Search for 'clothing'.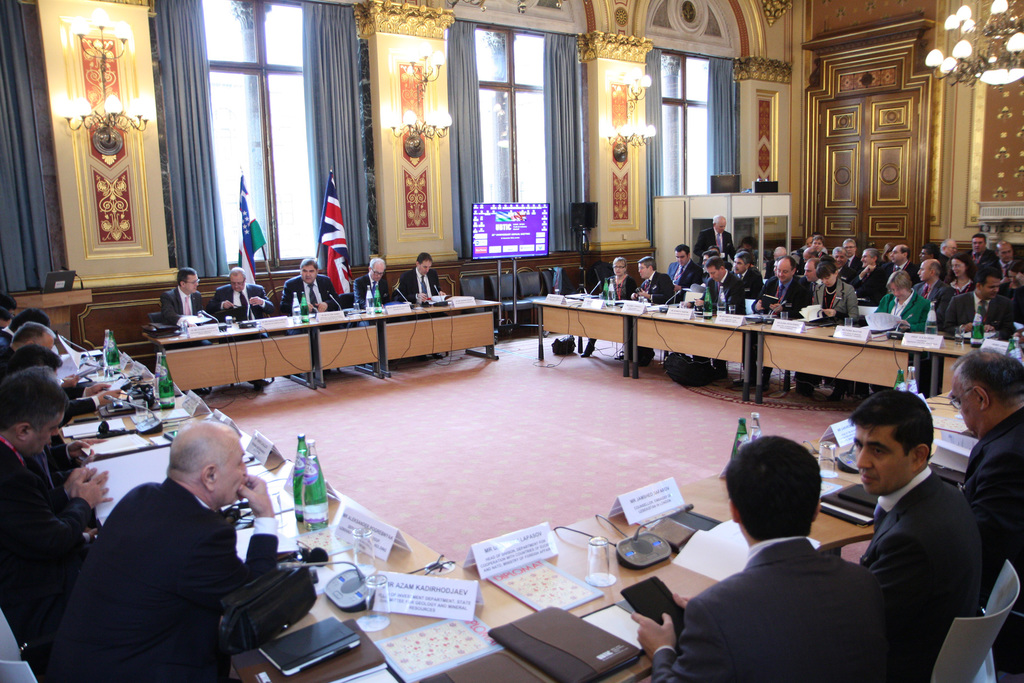
Found at bbox=[944, 272, 981, 301].
